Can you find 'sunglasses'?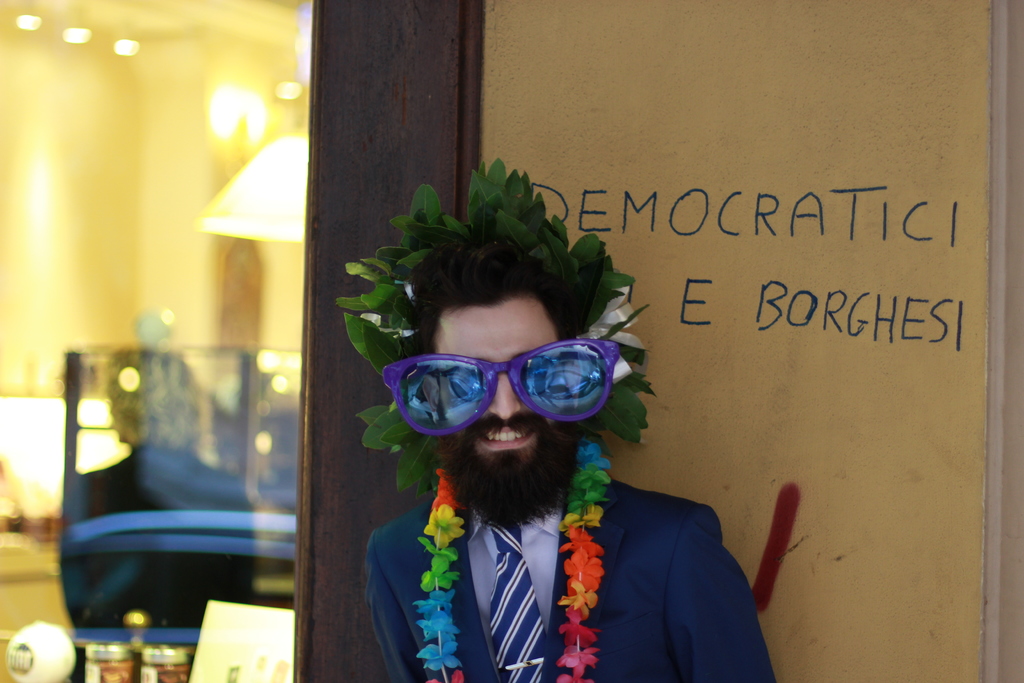
Yes, bounding box: {"left": 380, "top": 337, "right": 621, "bottom": 438}.
